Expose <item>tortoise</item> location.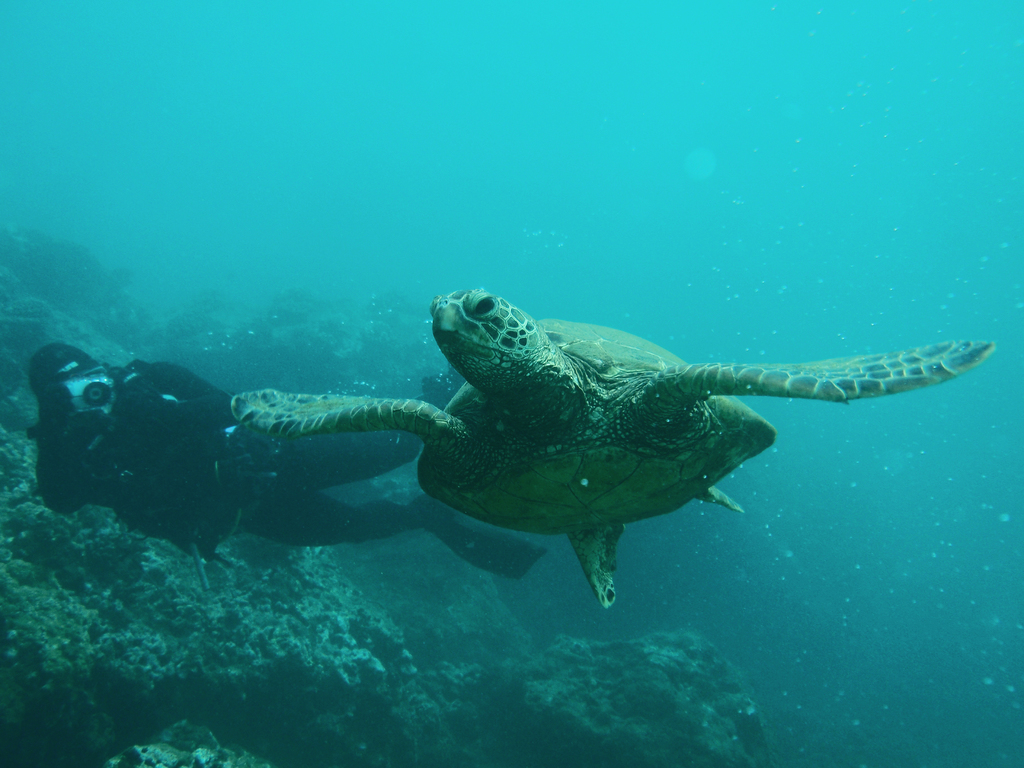
Exposed at x1=227, y1=284, x2=999, y2=610.
